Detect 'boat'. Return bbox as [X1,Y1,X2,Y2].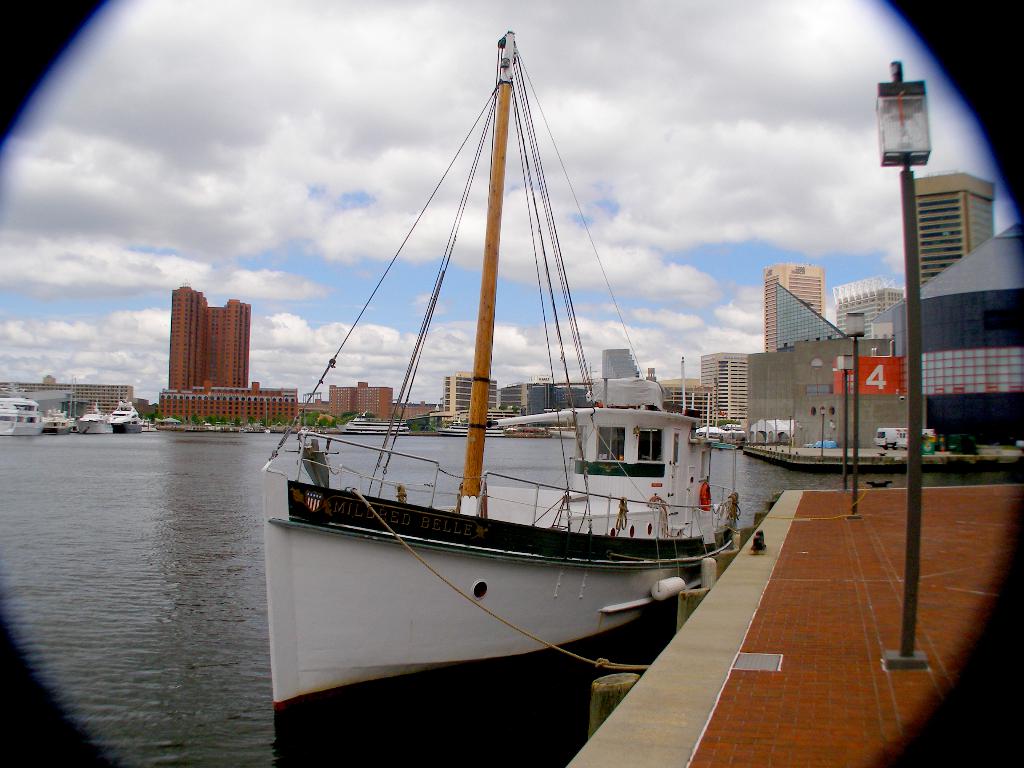
[262,30,742,705].
